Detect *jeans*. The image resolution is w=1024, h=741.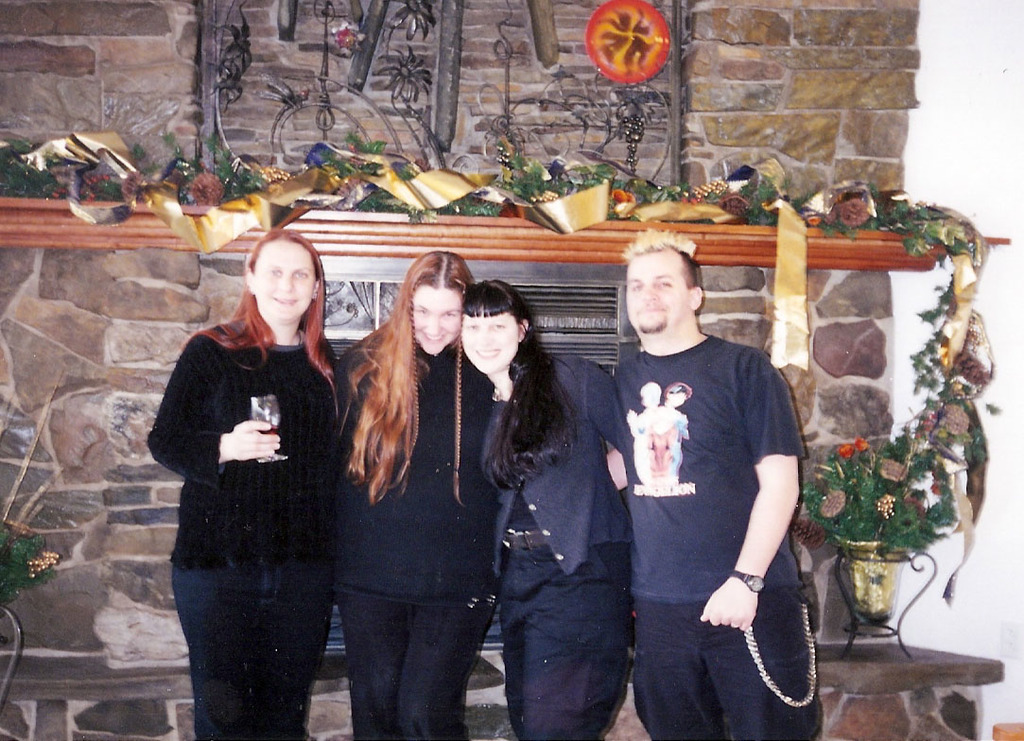
<region>637, 596, 822, 740</region>.
